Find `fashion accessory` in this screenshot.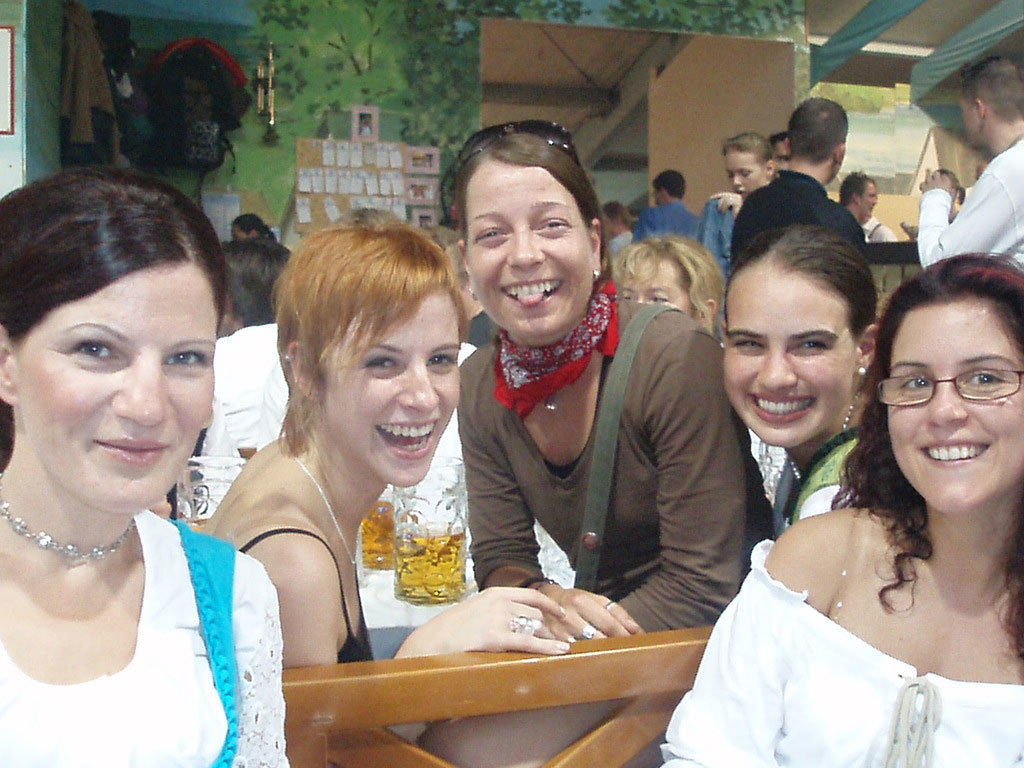
The bounding box for `fashion accessory` is BBox(855, 362, 870, 377).
